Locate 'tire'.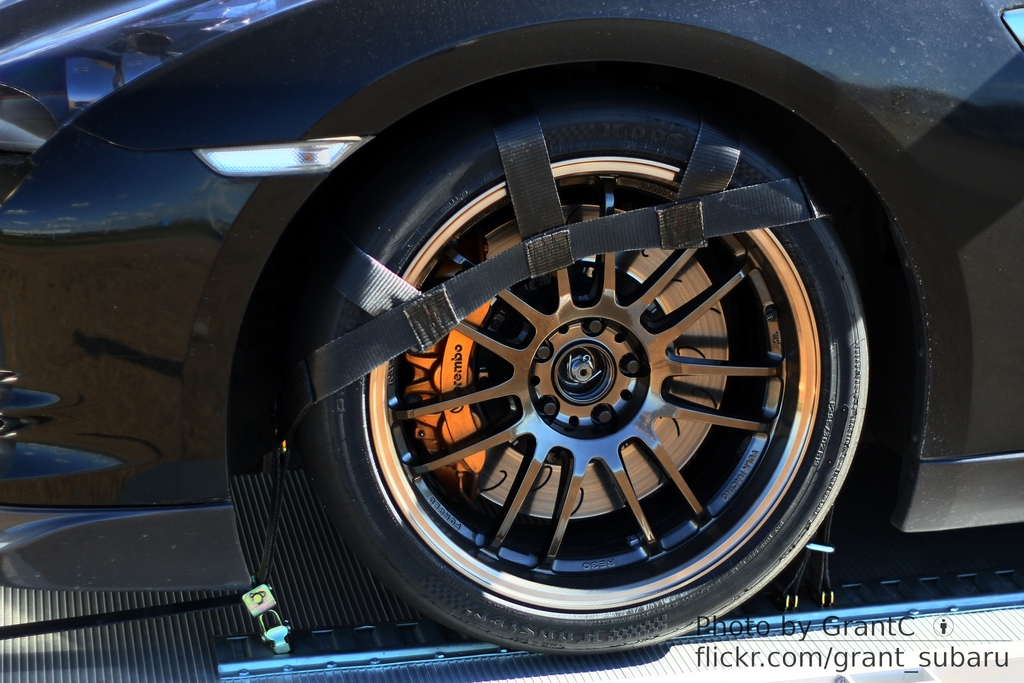
Bounding box: BBox(260, 45, 869, 653).
